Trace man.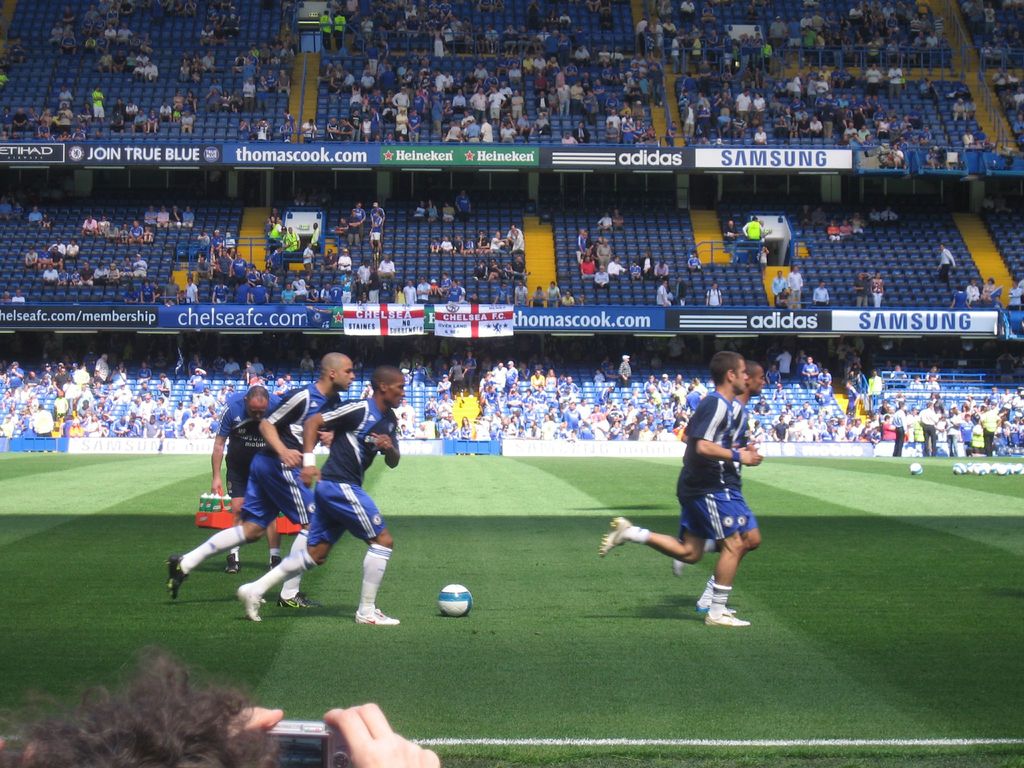
Traced to <region>916, 400, 939, 454</region>.
